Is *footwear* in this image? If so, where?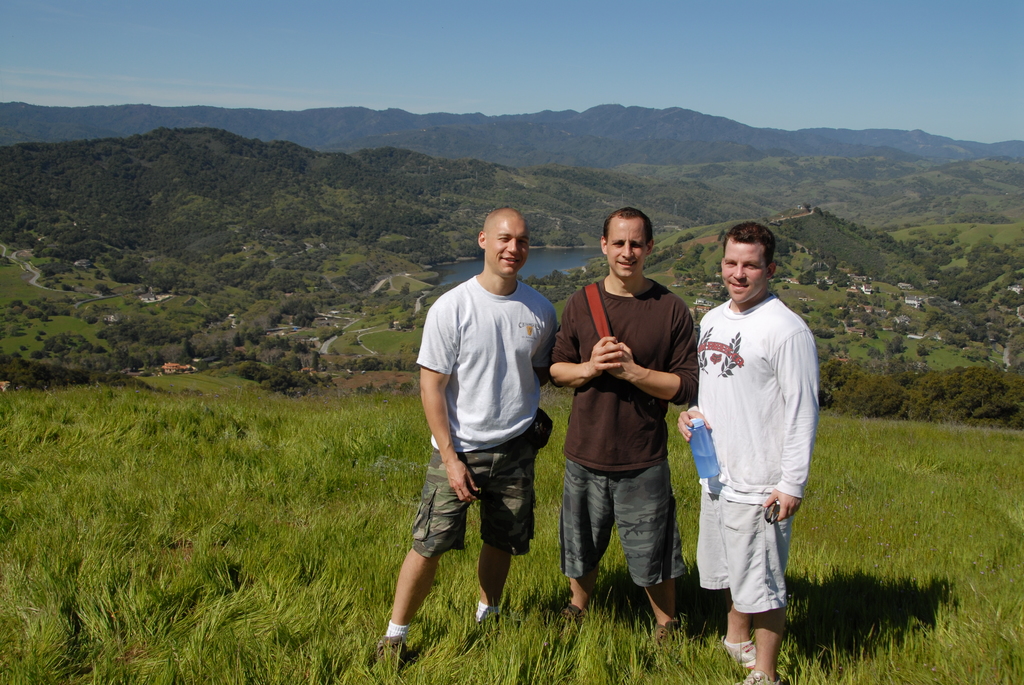
Yes, at [x1=376, y1=633, x2=406, y2=682].
